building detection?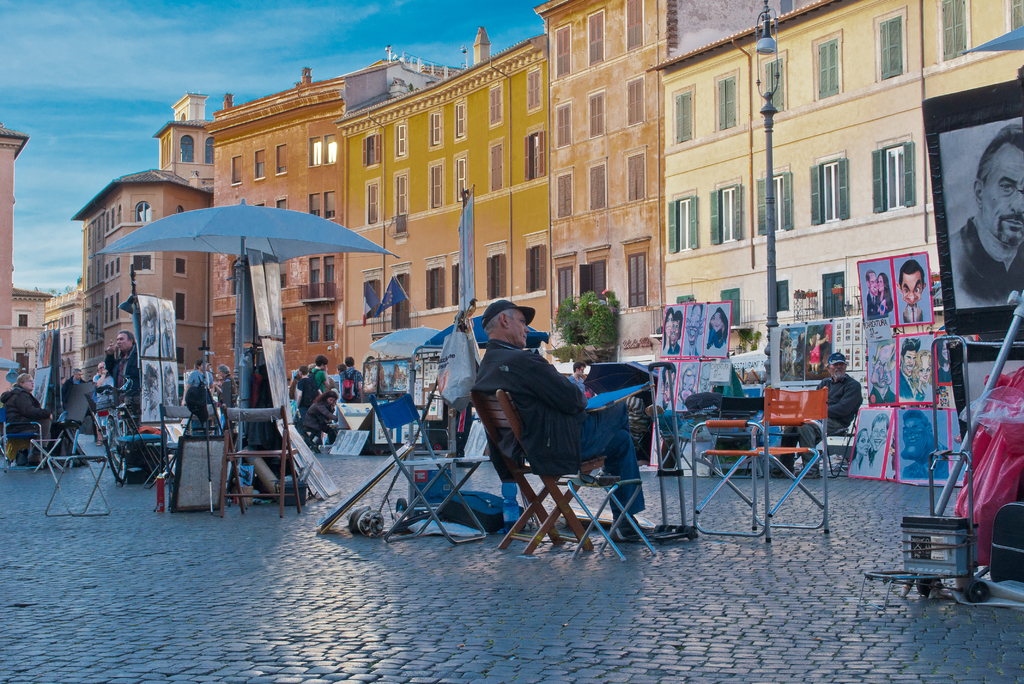
648 0 1023 392
